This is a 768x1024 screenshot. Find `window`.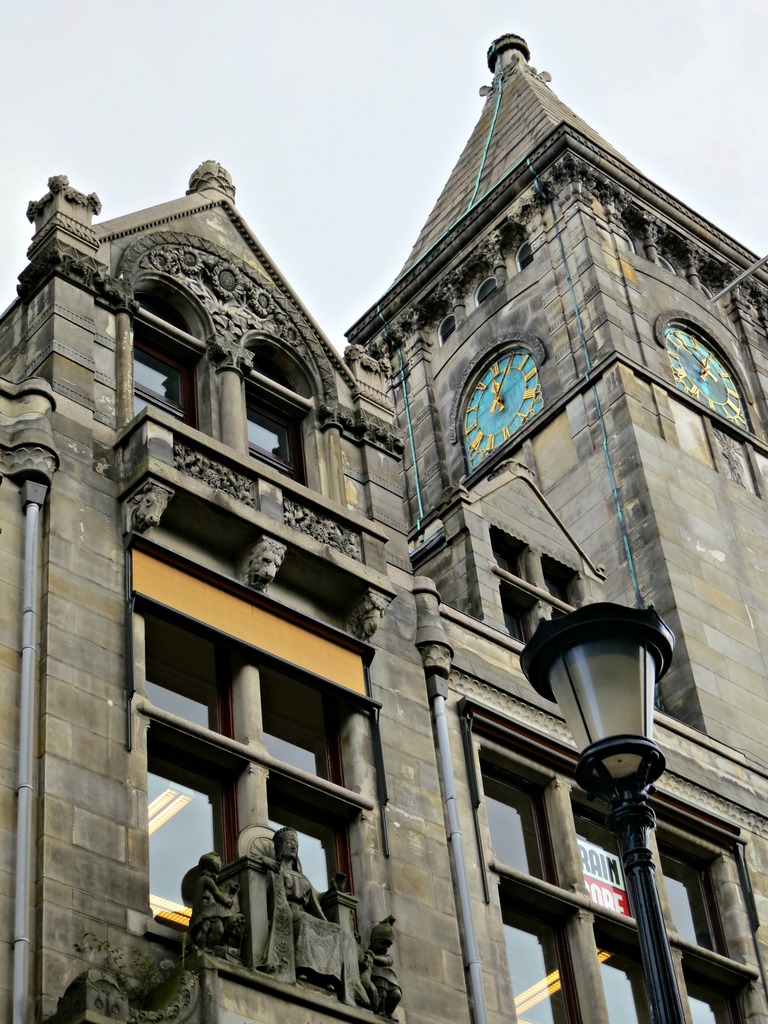
Bounding box: <region>220, 353, 306, 493</region>.
